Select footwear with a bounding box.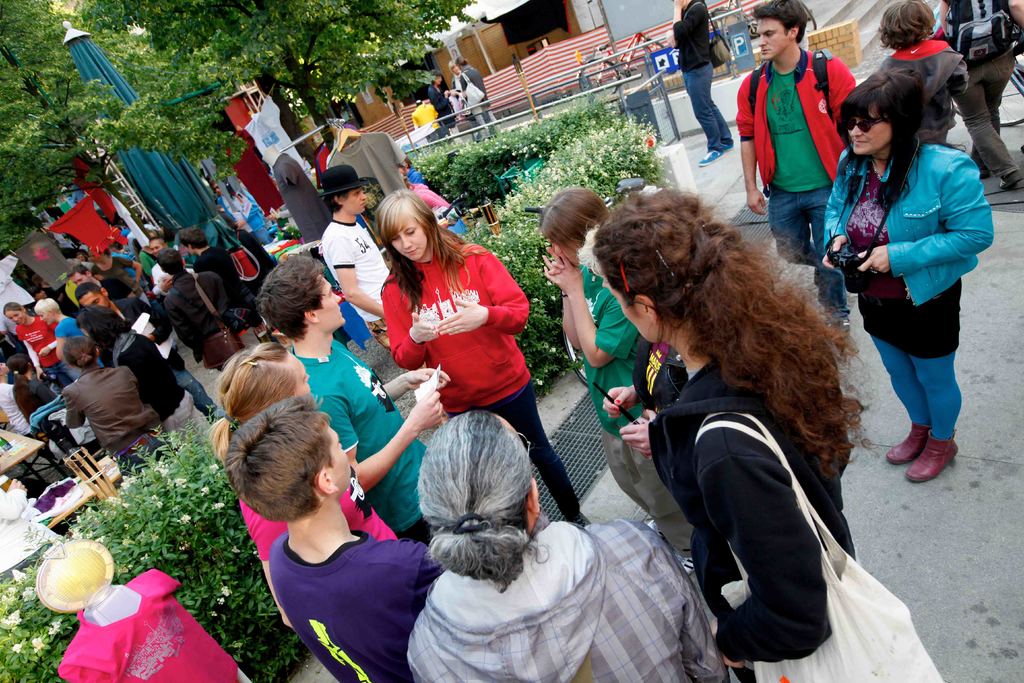
[718,143,728,151].
